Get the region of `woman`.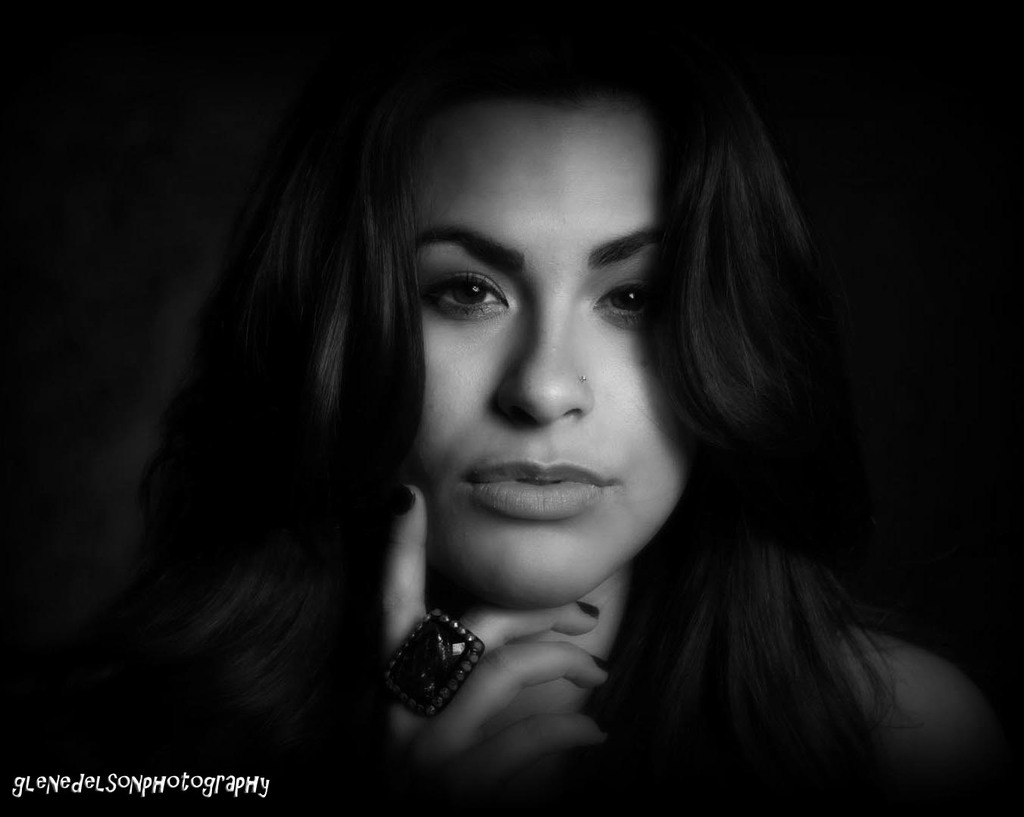
detection(178, 51, 972, 813).
